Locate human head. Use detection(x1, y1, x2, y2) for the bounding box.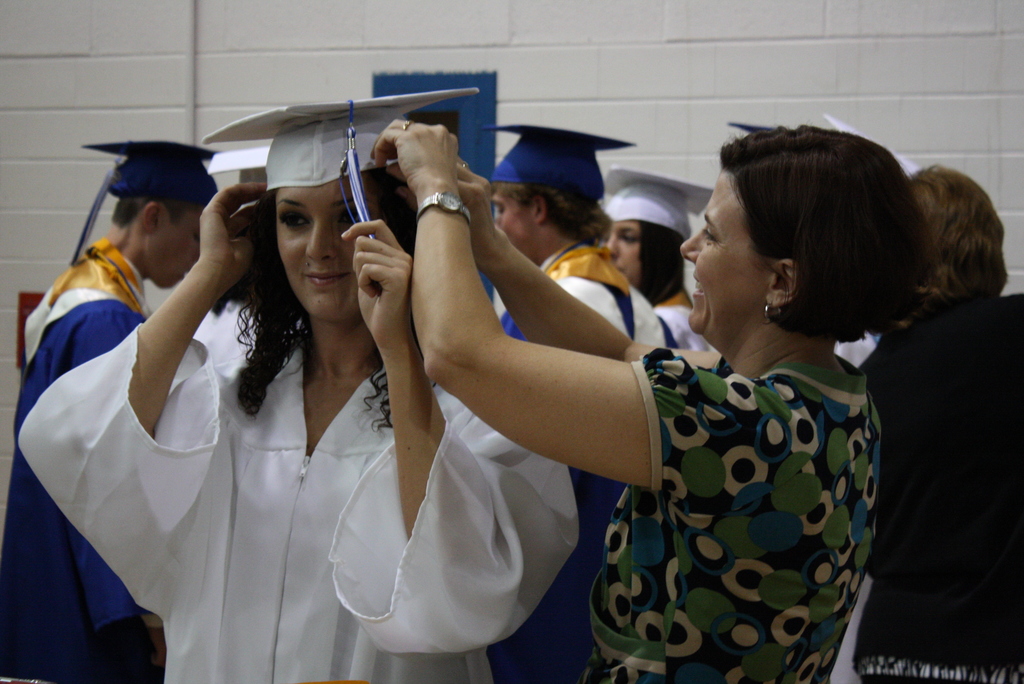
detection(916, 166, 1009, 302).
